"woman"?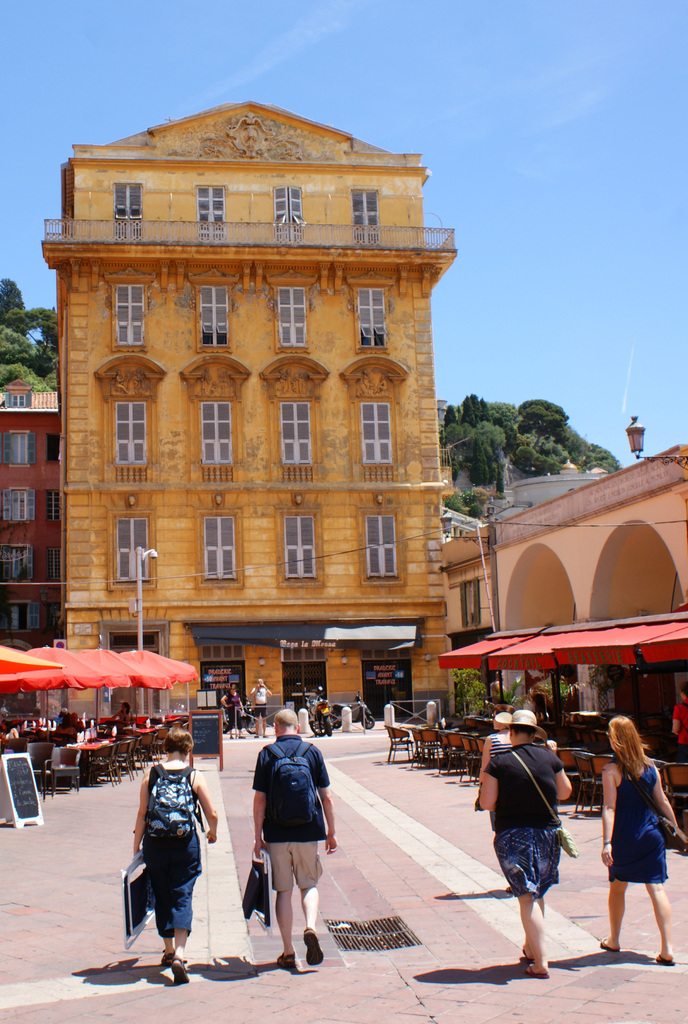
{"x1": 128, "y1": 728, "x2": 221, "y2": 986}
